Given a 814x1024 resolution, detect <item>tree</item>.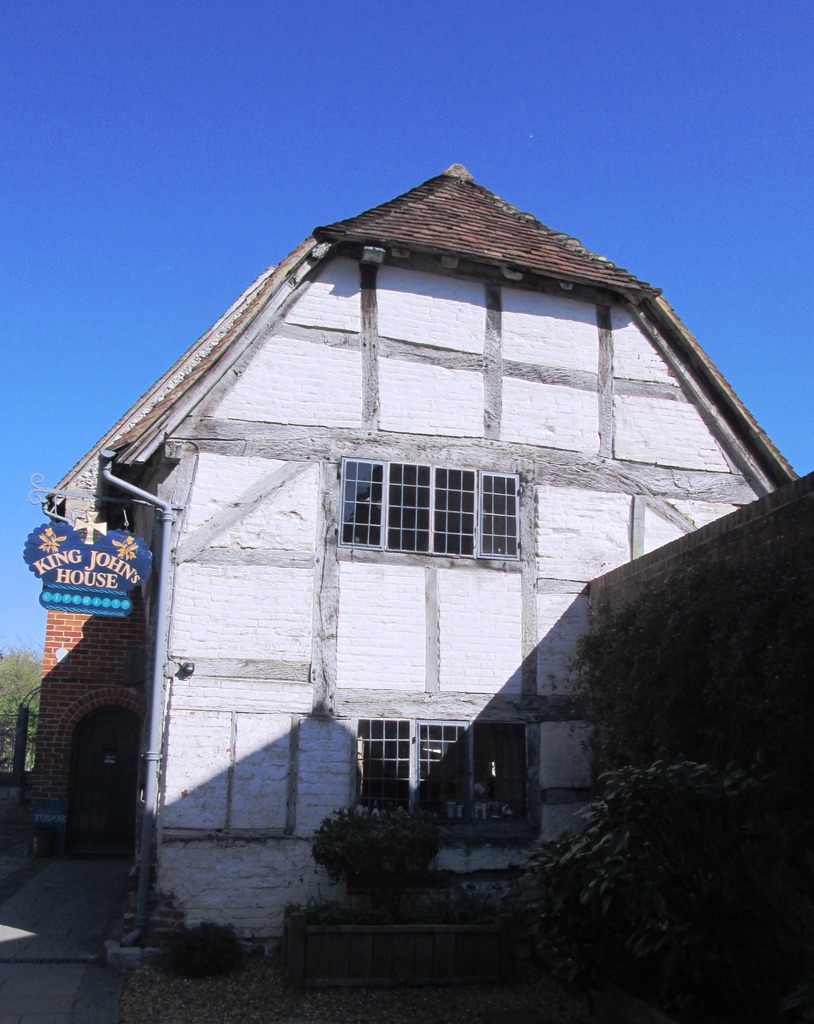
0 634 37 753.
